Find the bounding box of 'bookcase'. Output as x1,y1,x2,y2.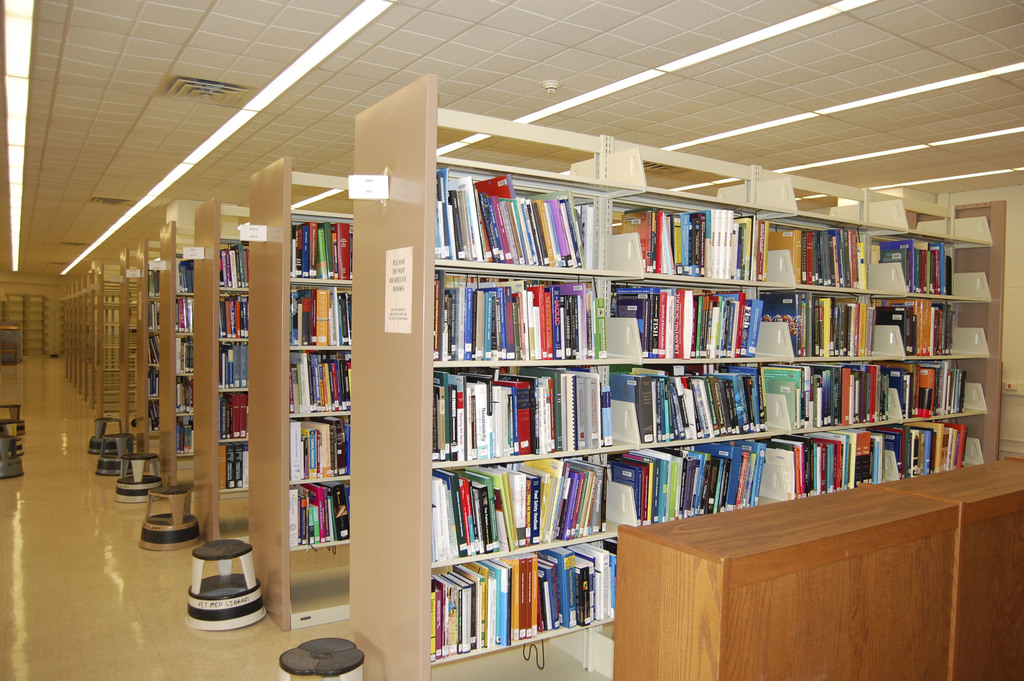
394,151,1002,628.
